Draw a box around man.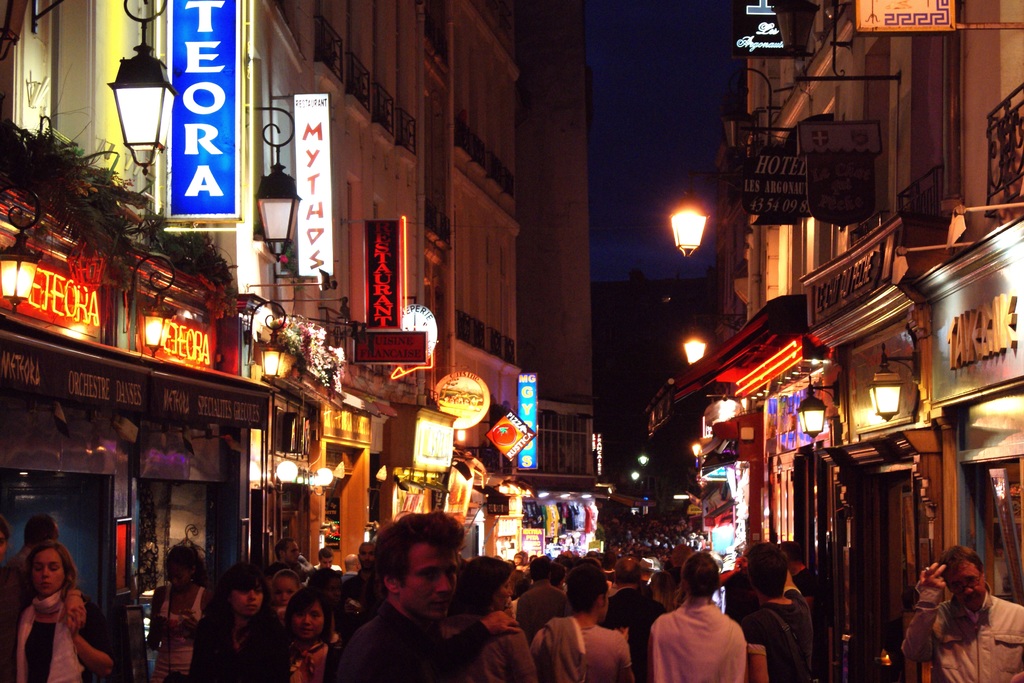
323, 508, 468, 682.
